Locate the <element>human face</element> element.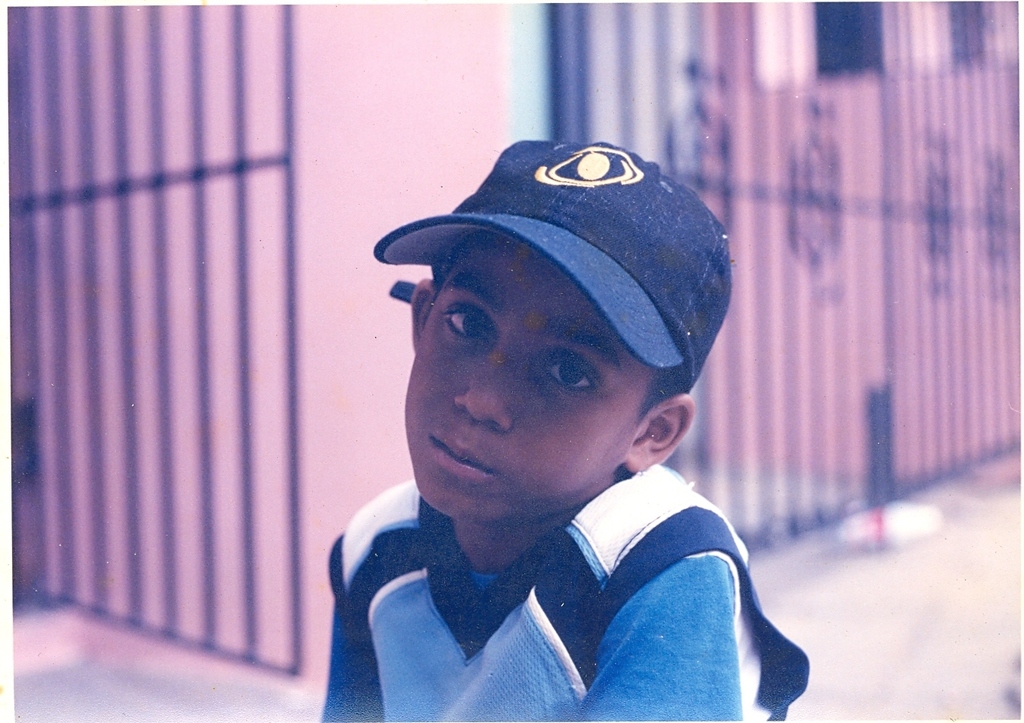
Element bbox: l=406, t=239, r=646, b=522.
